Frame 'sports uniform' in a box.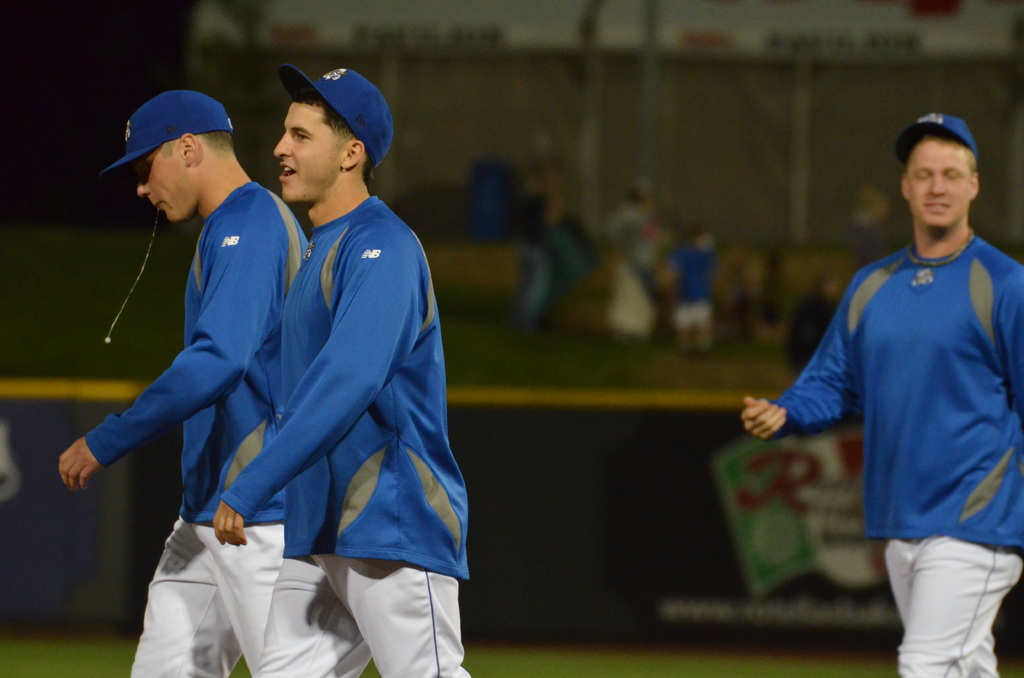
79 88 310 677.
